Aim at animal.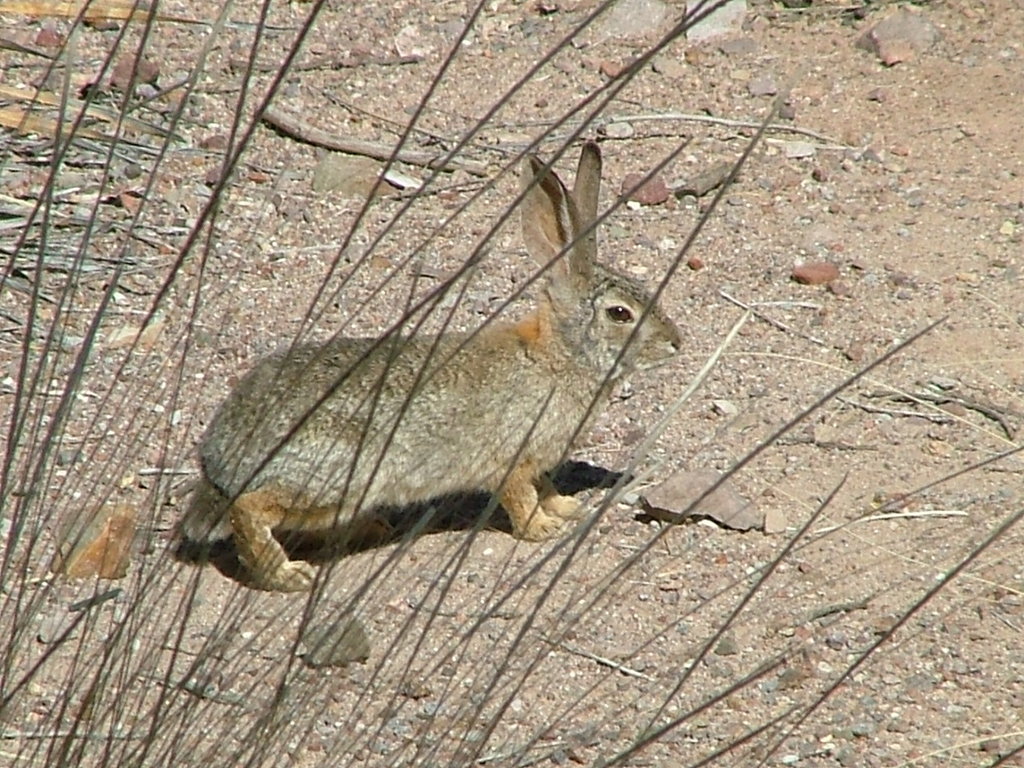
Aimed at locate(173, 142, 685, 590).
